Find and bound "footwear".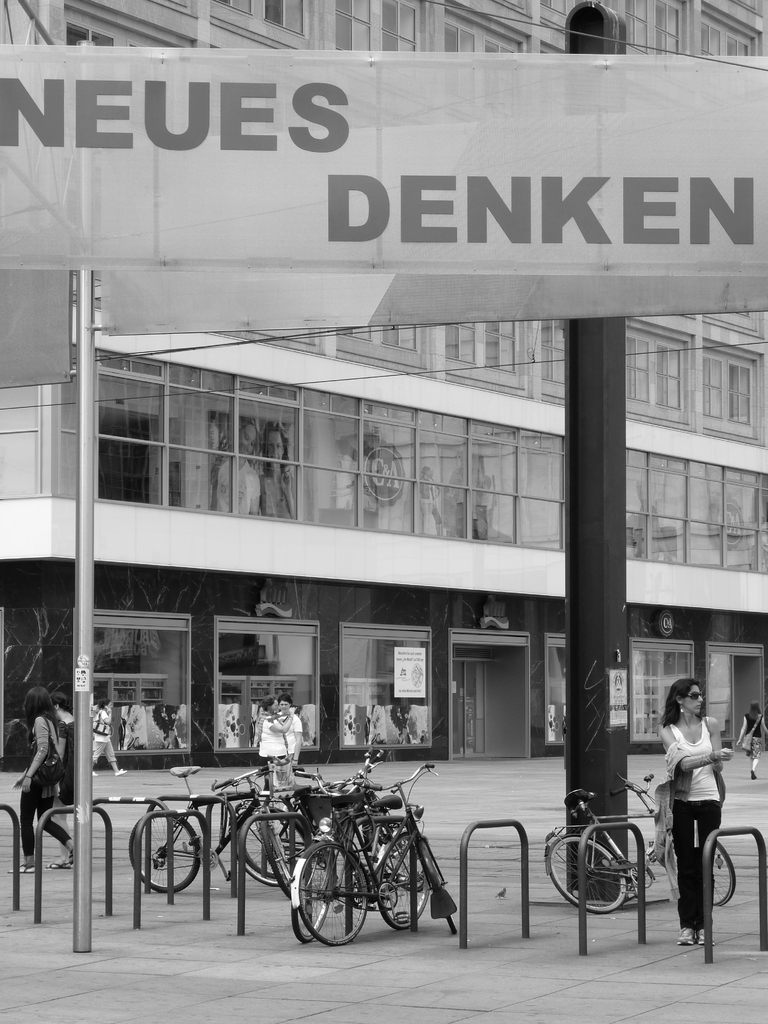
Bound: l=86, t=767, r=99, b=783.
